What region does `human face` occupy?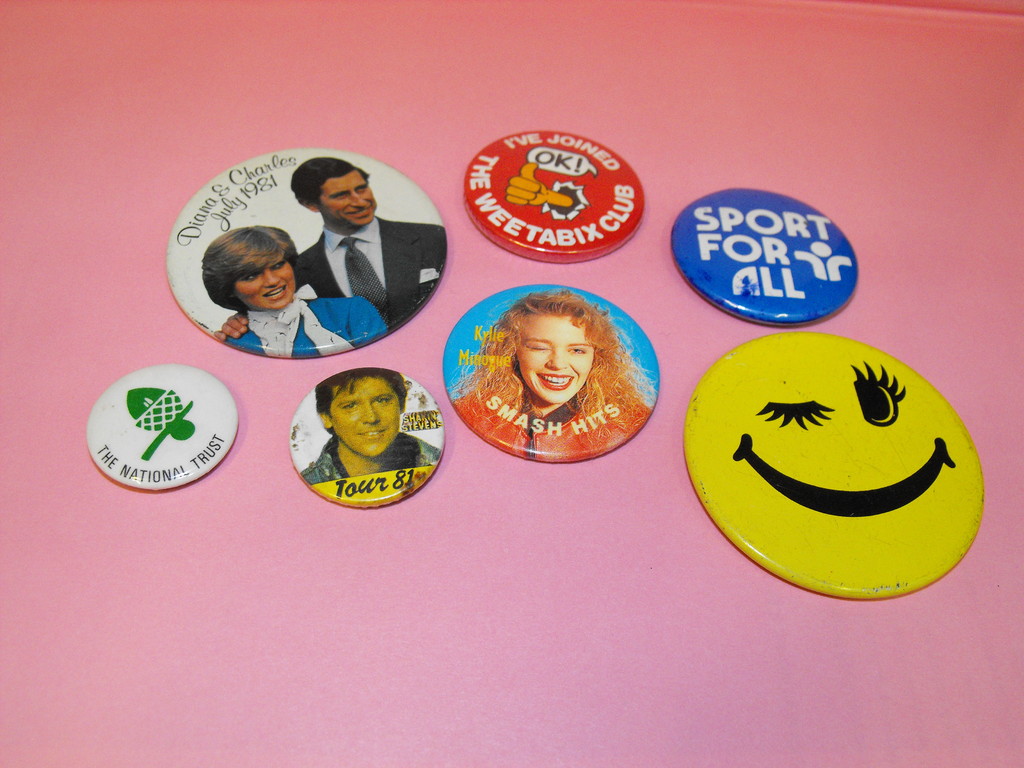
Rect(518, 317, 595, 404).
